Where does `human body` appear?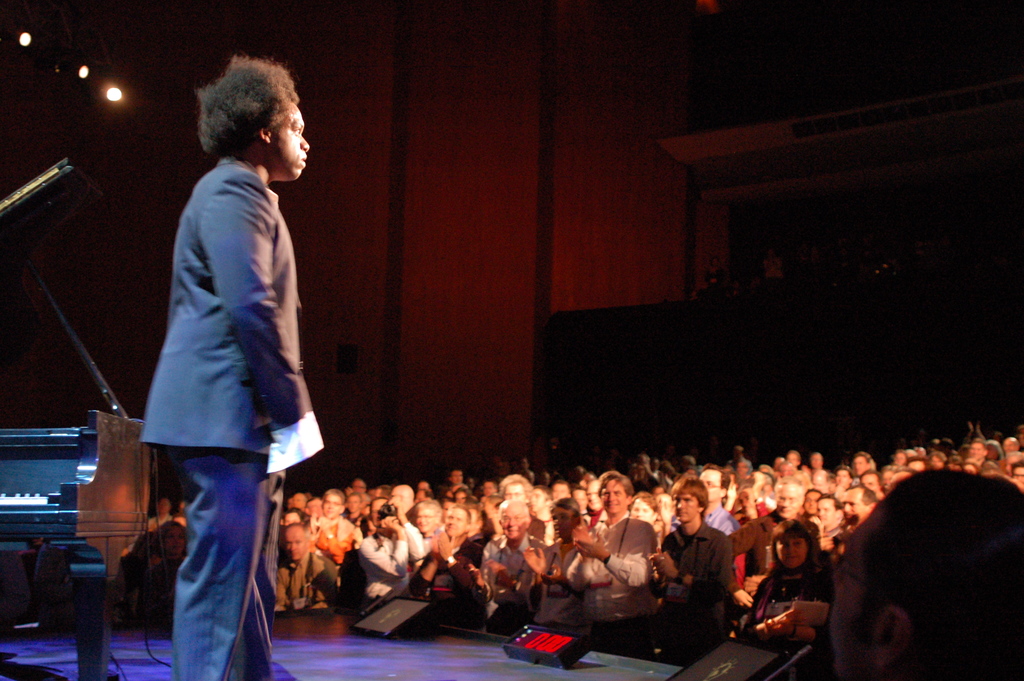
Appears at [left=123, top=54, right=332, bottom=680].
